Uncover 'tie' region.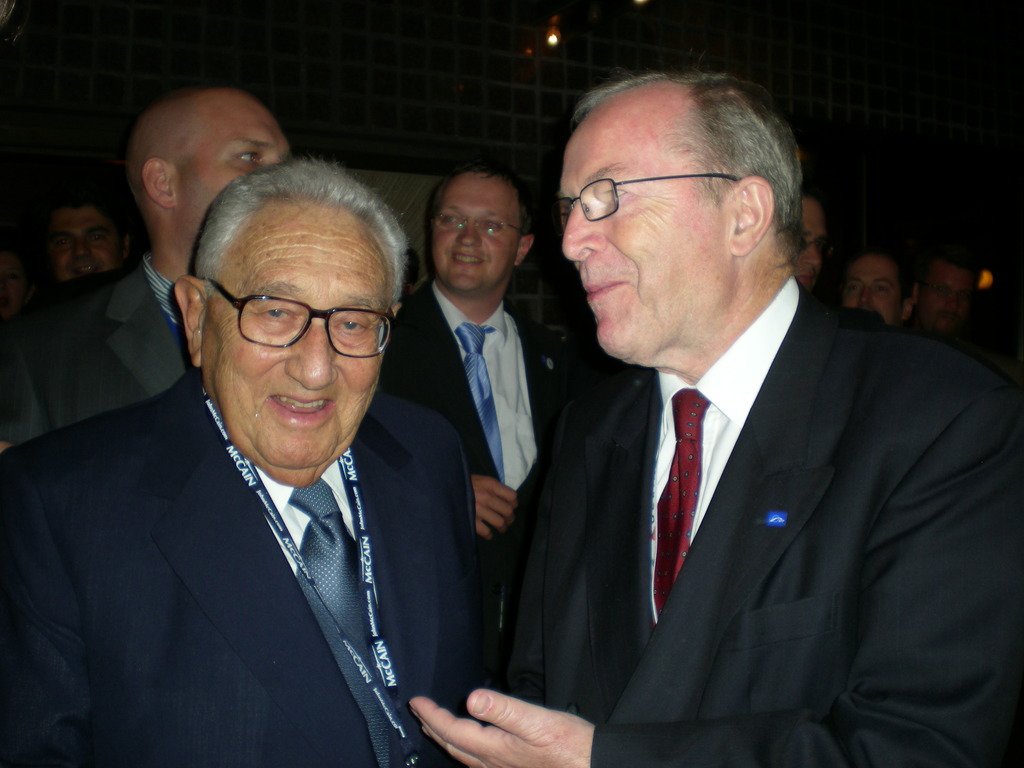
Uncovered: [x1=650, y1=389, x2=708, y2=611].
